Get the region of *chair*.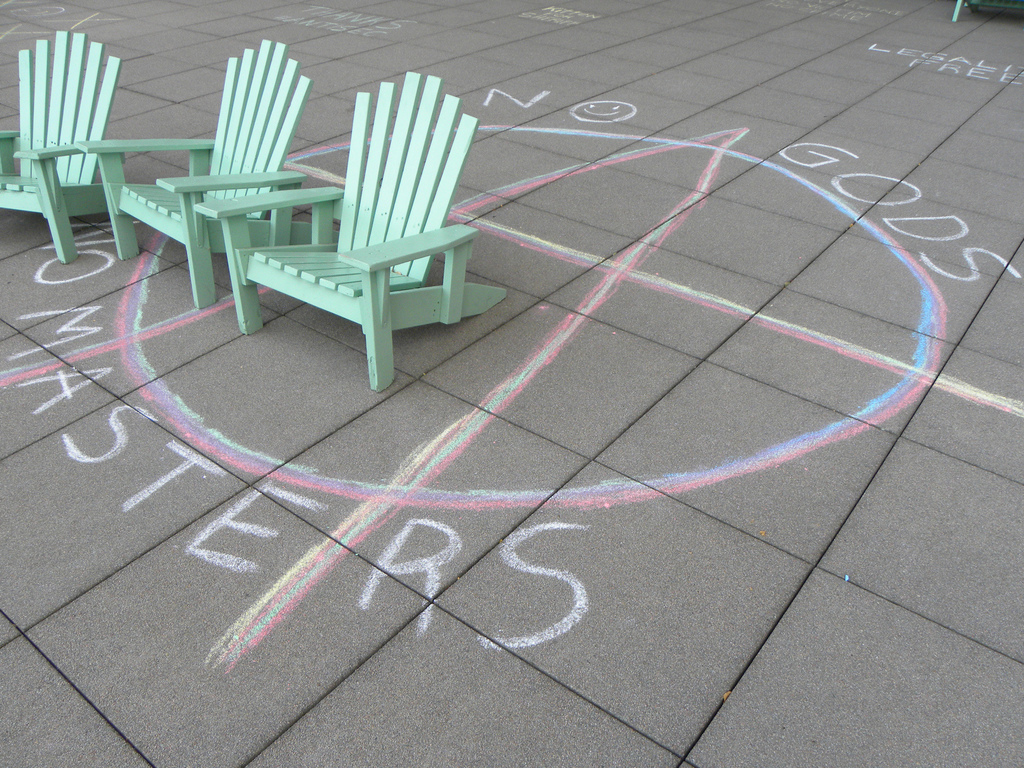
0, 29, 126, 263.
